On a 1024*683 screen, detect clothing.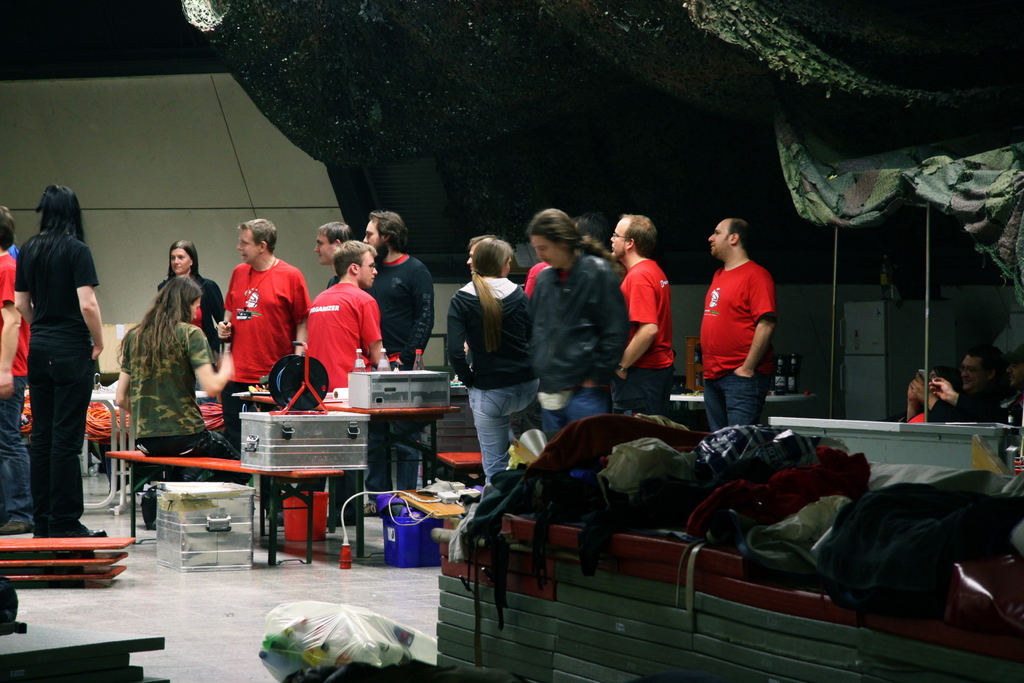
locate(361, 248, 437, 375).
